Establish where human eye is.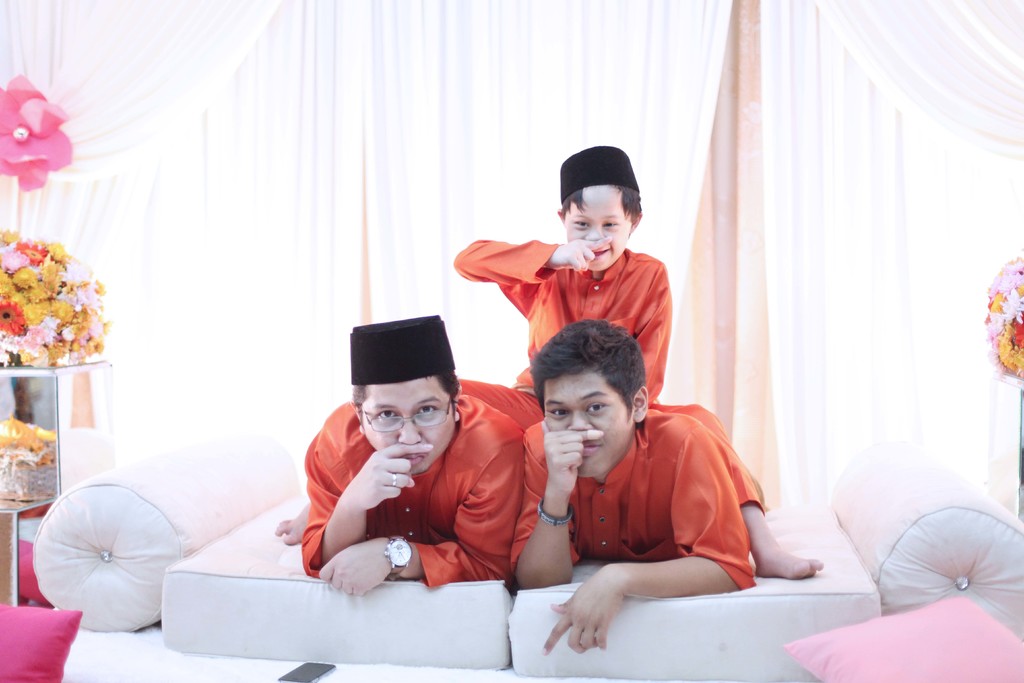
Established at BBox(373, 407, 398, 423).
